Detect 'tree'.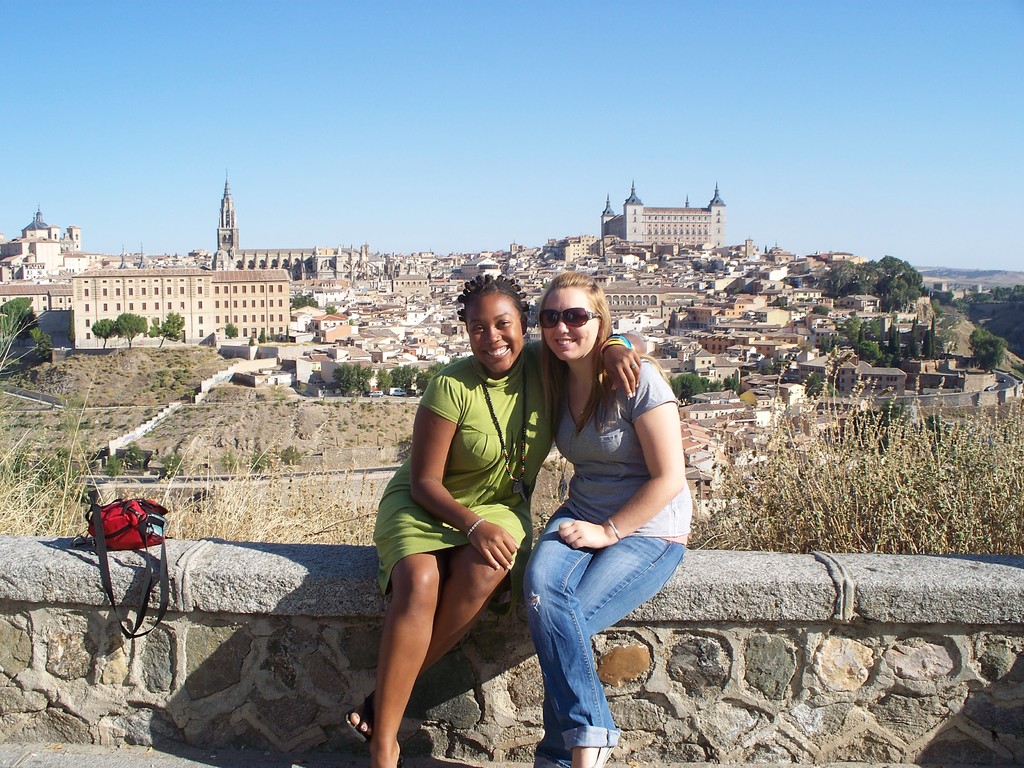
Detected at box(117, 308, 148, 356).
